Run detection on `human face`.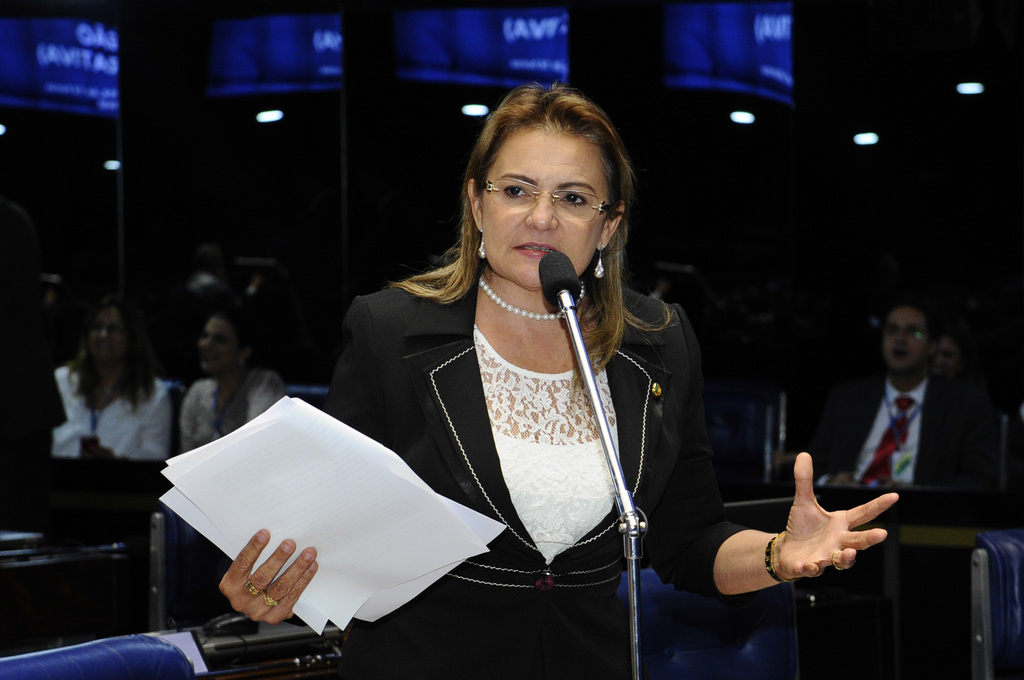
Result: rect(485, 119, 614, 287).
